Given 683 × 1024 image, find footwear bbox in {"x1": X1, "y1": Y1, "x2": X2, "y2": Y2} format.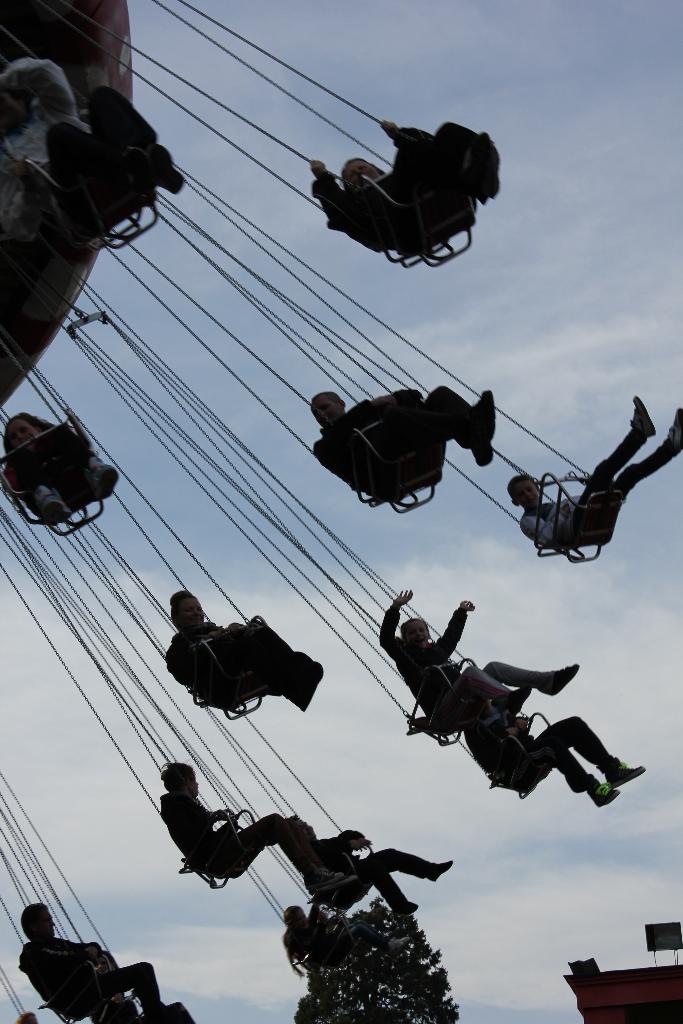
{"x1": 394, "y1": 900, "x2": 422, "y2": 918}.
